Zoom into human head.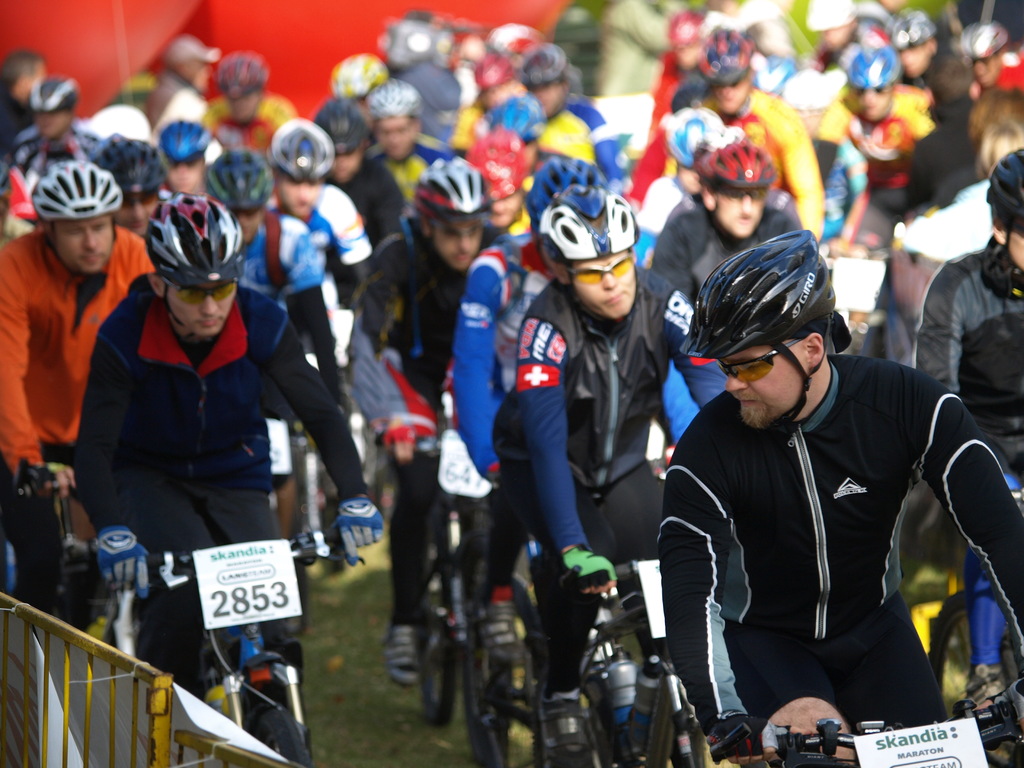
Zoom target: bbox(687, 236, 837, 436).
